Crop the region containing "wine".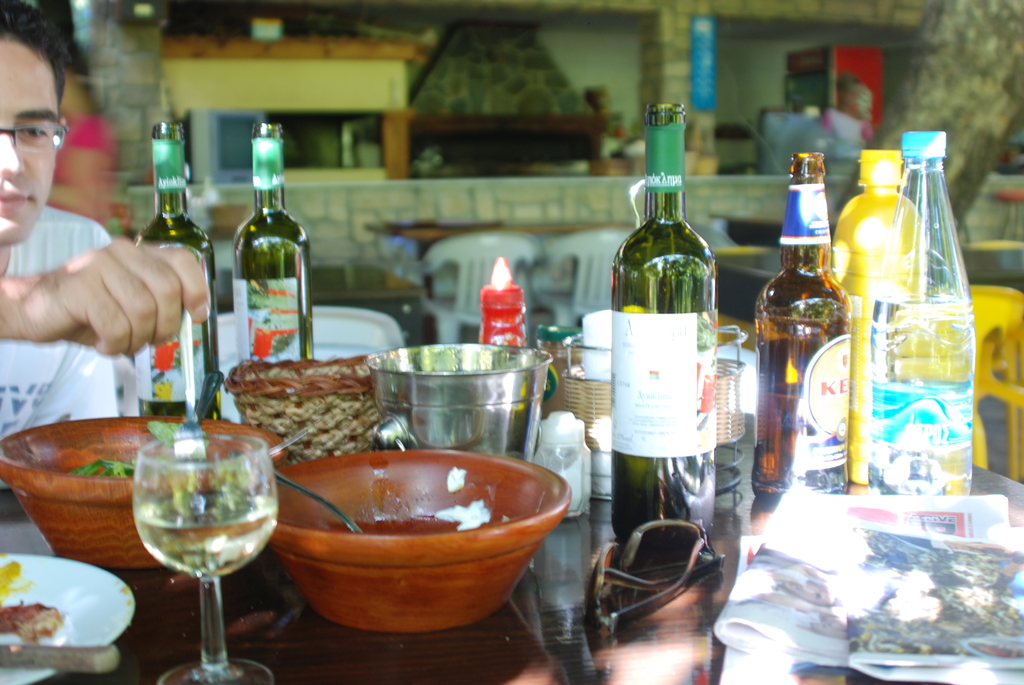
Crop region: 131,492,279,577.
